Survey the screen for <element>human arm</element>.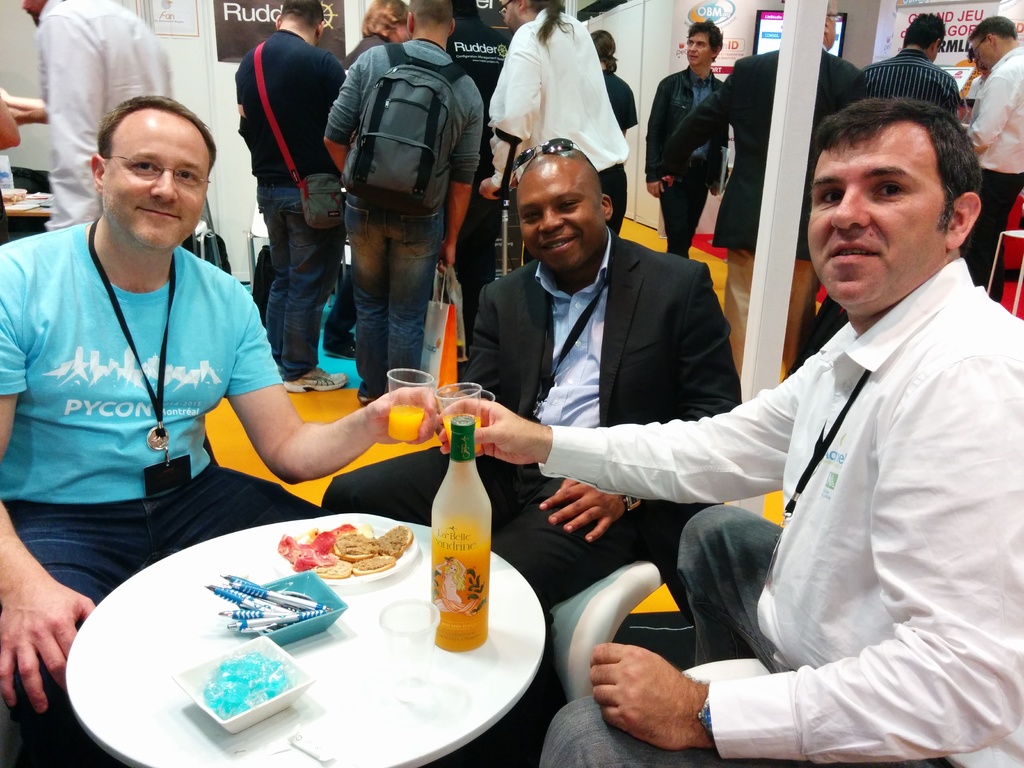
Survey found: left=643, top=77, right=672, bottom=198.
